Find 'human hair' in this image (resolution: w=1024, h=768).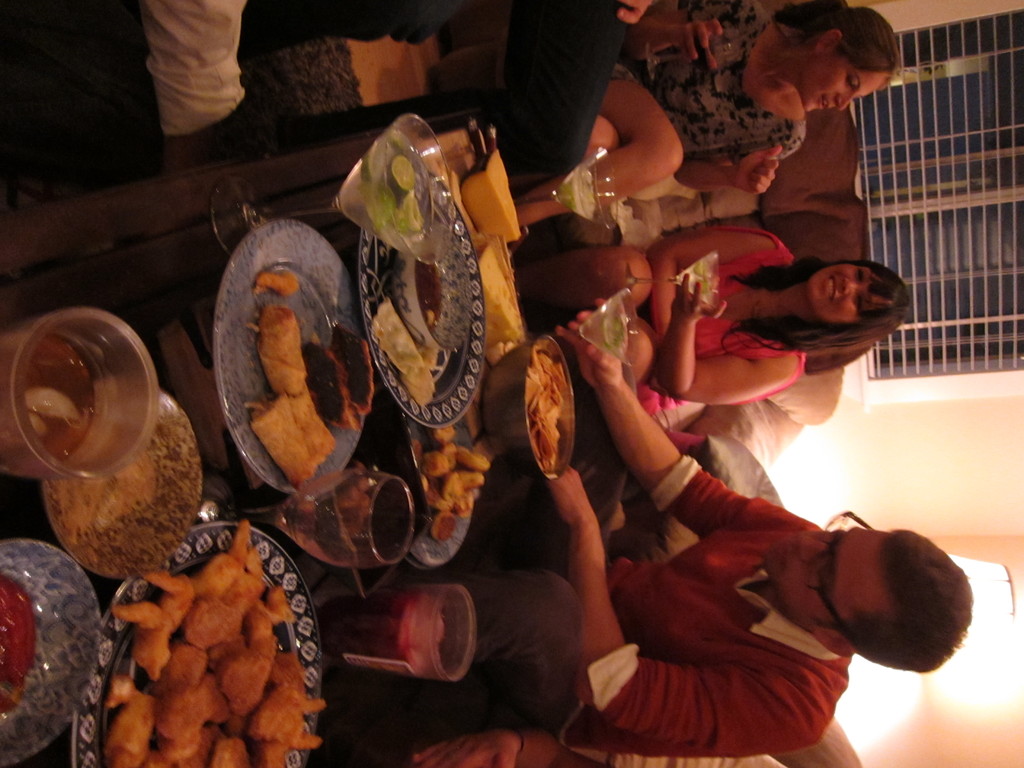
x1=770, y1=0, x2=900, y2=93.
